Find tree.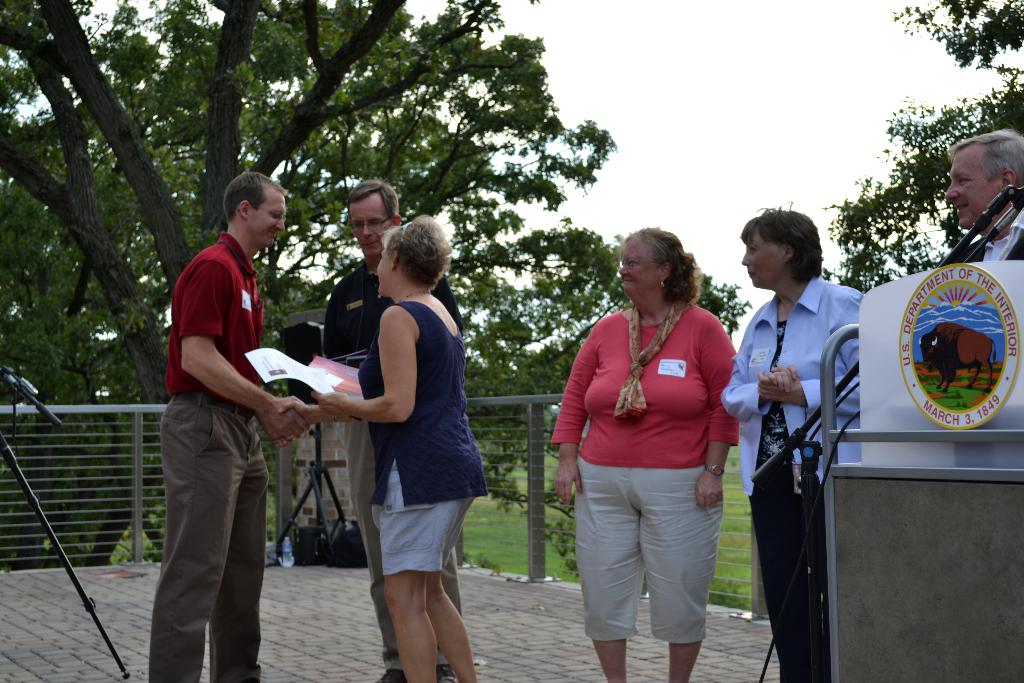
824,0,1023,303.
